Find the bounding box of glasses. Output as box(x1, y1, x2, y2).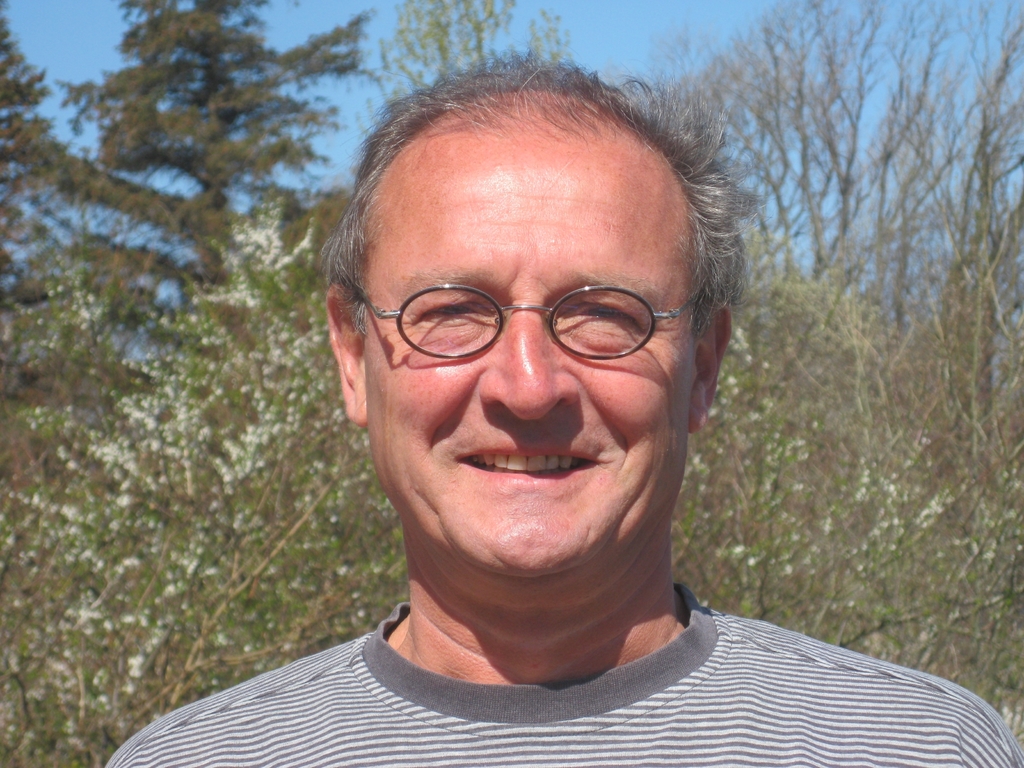
box(358, 284, 702, 365).
